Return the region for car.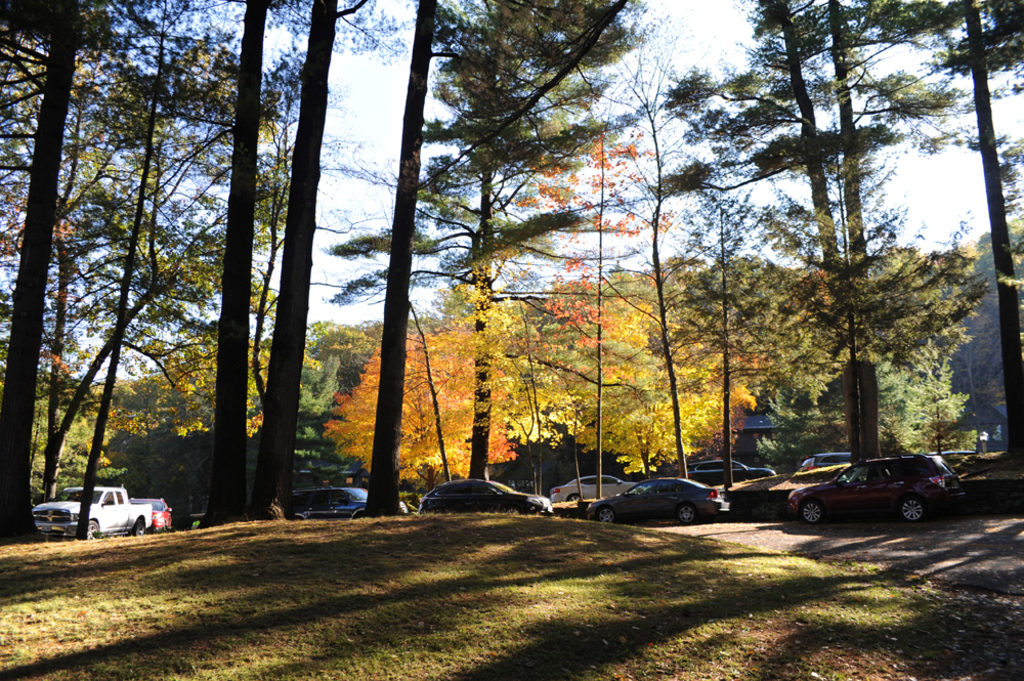
<region>582, 474, 728, 527</region>.
